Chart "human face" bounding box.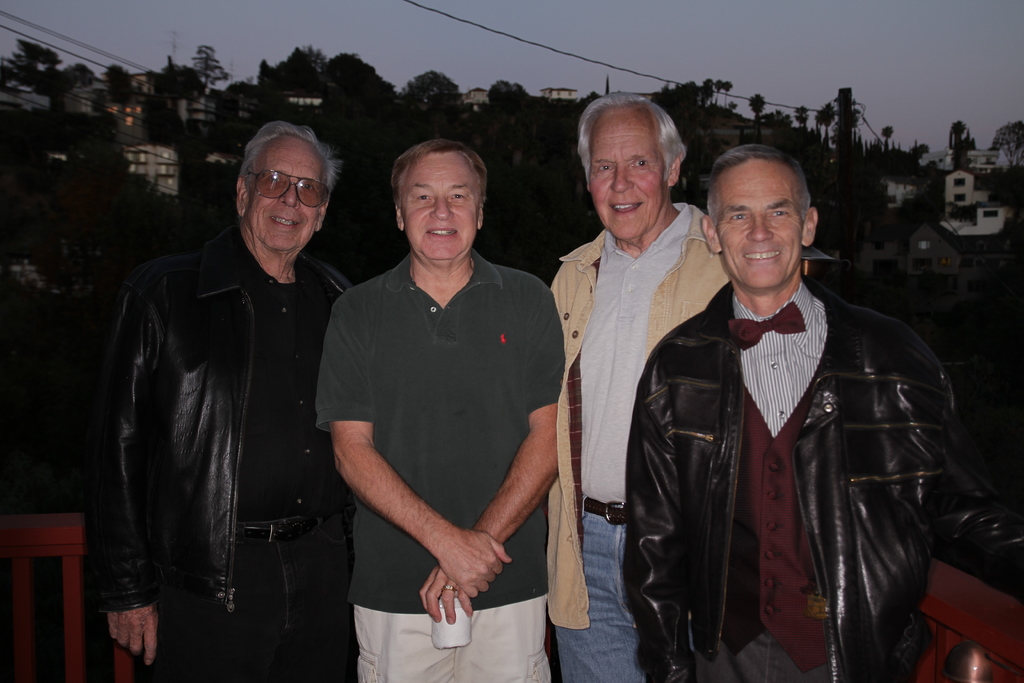
Charted: (x1=593, y1=114, x2=665, y2=238).
